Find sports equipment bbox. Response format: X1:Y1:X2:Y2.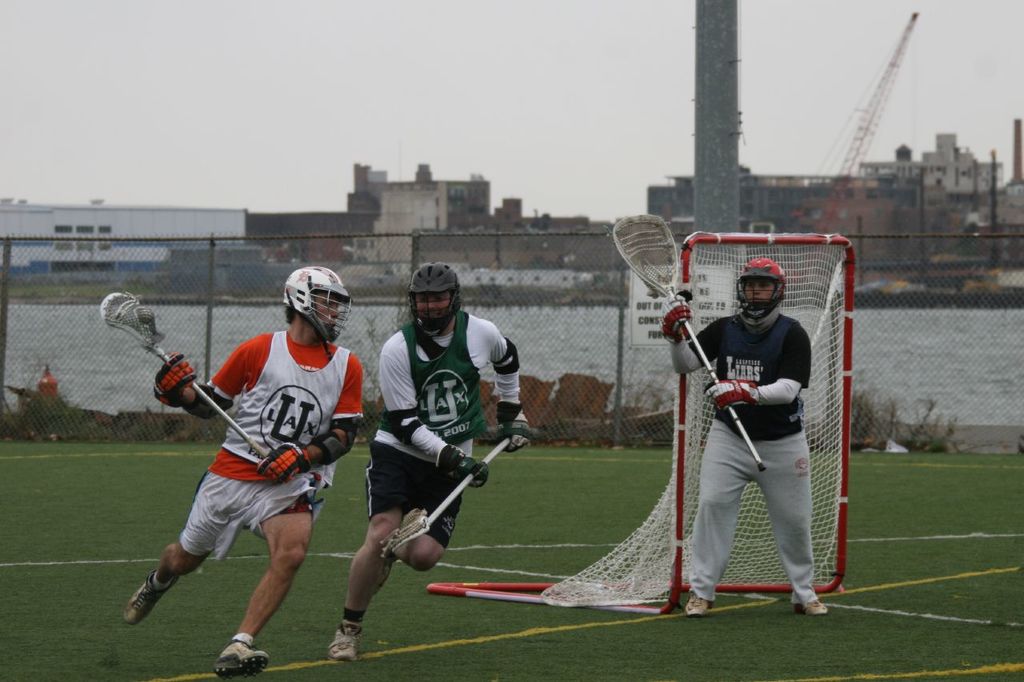
436:445:489:493.
